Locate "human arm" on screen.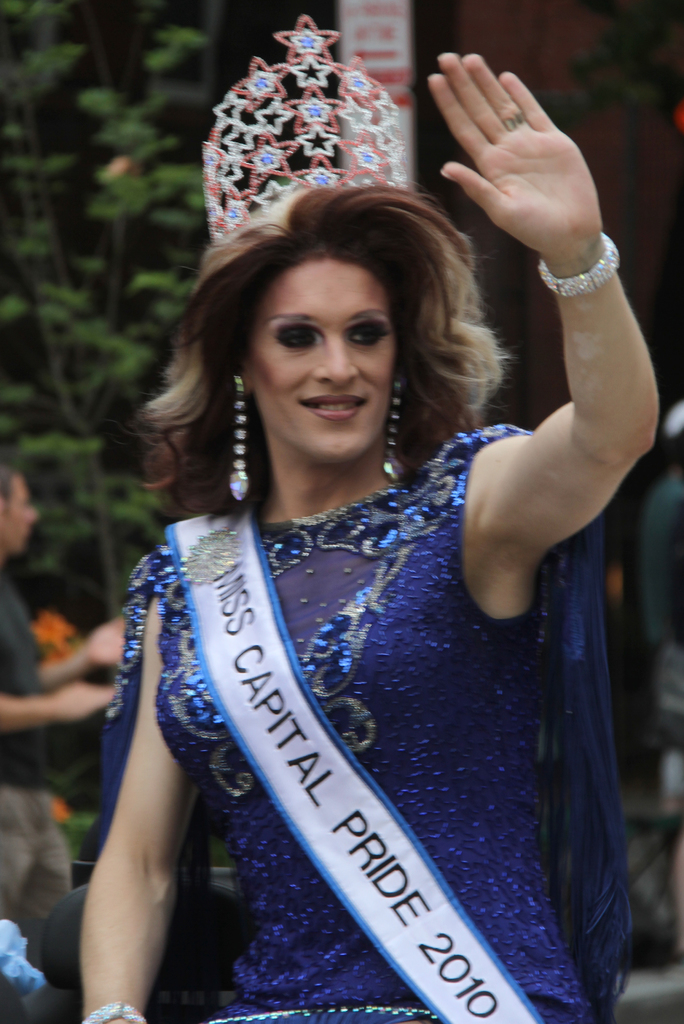
On screen at Rect(80, 589, 200, 1023).
